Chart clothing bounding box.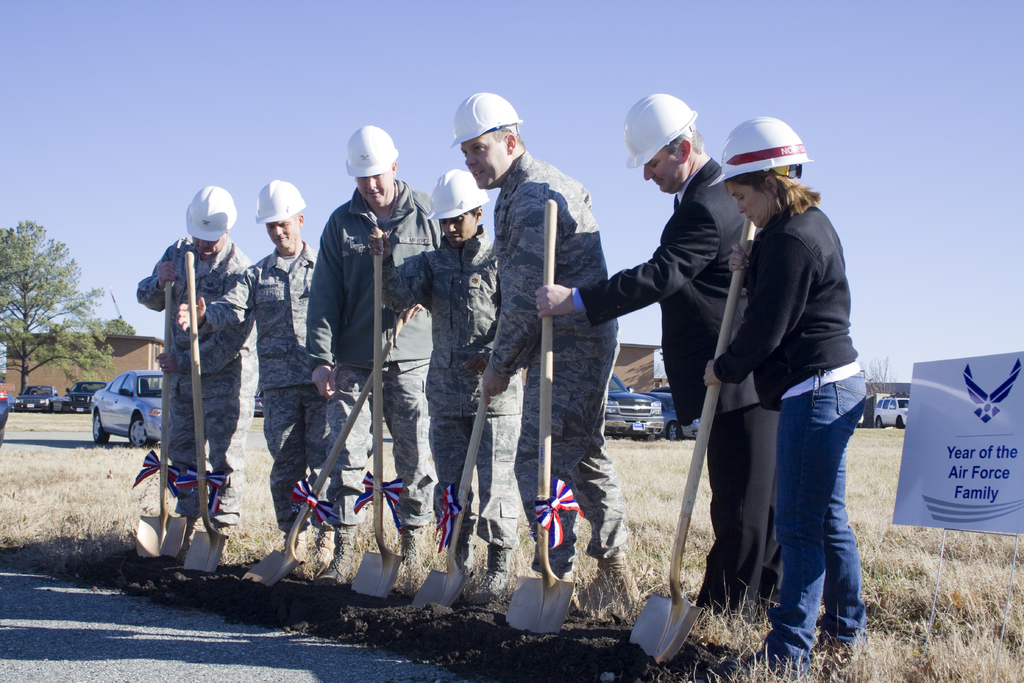
Charted: left=307, top=181, right=432, bottom=543.
